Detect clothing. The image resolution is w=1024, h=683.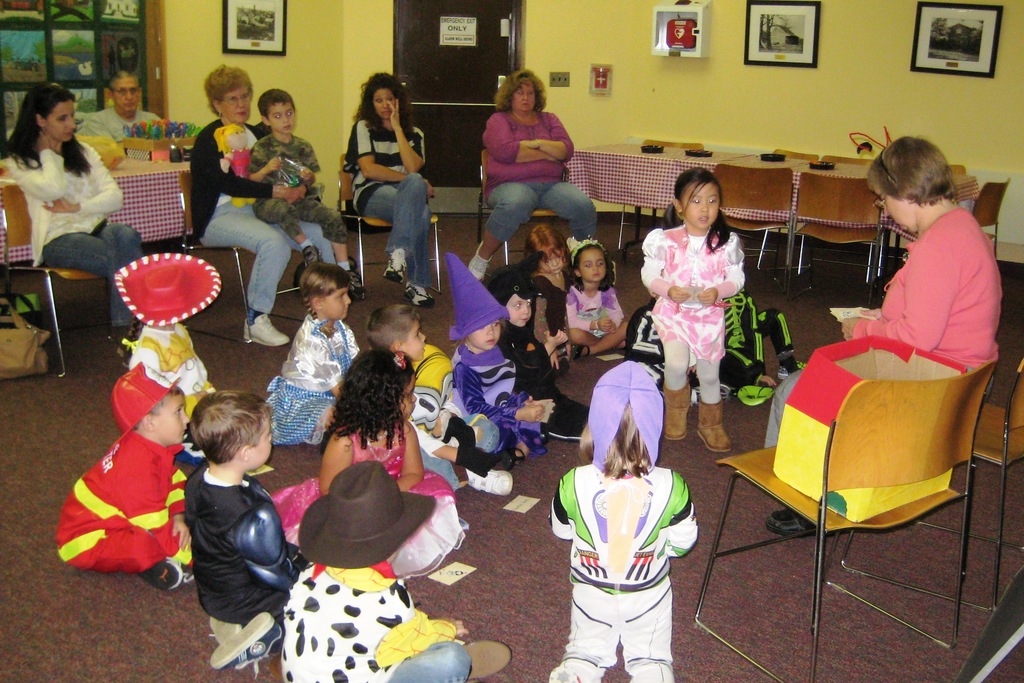
region(58, 362, 199, 572).
